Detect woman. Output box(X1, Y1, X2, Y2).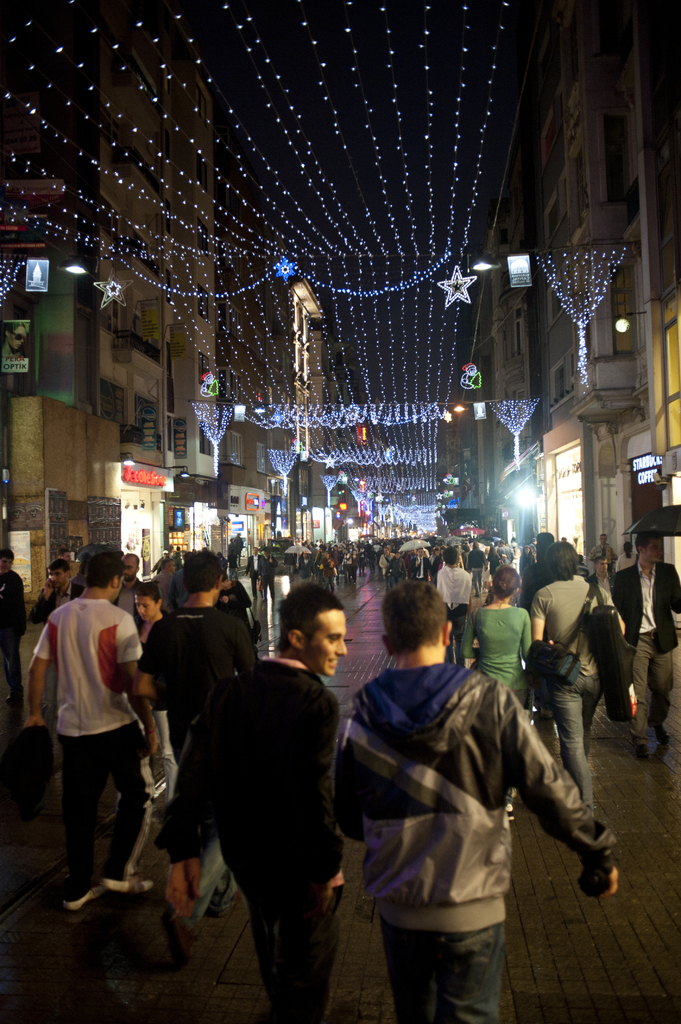
box(520, 543, 536, 586).
